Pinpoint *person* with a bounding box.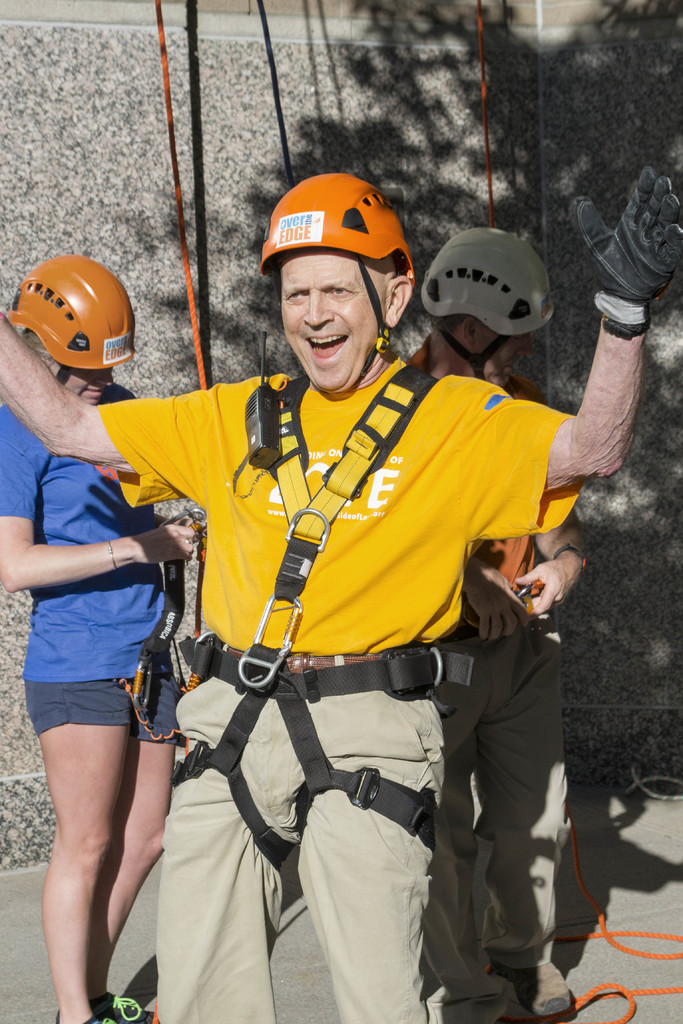
x1=6, y1=270, x2=197, y2=1017.
